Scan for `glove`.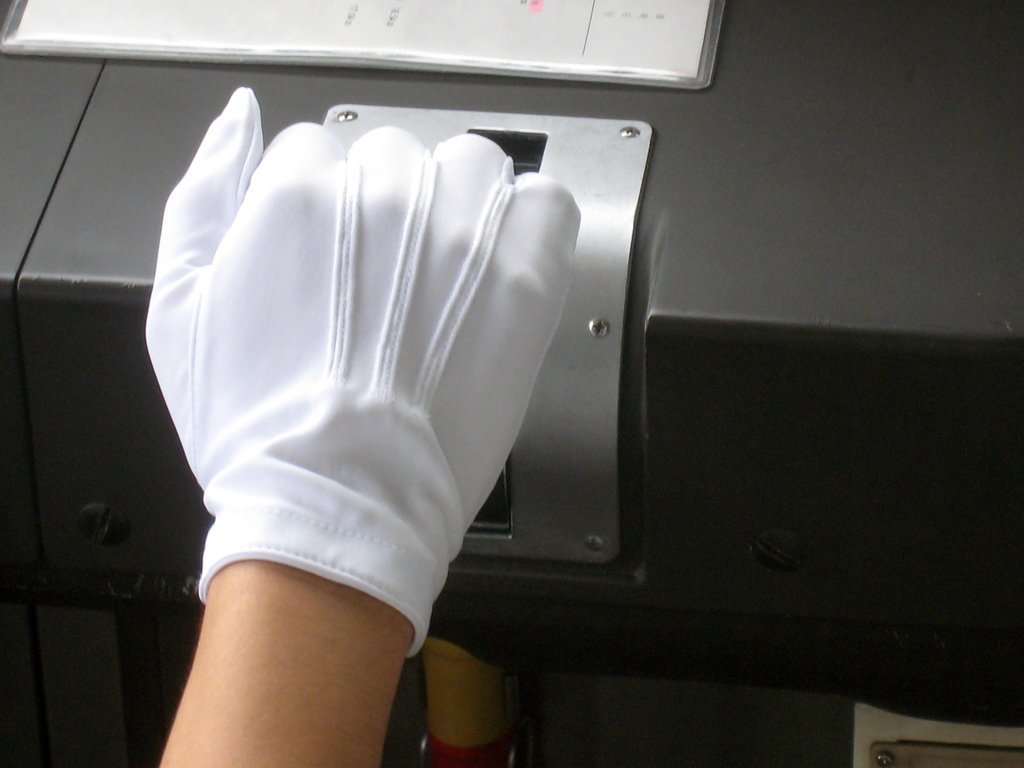
Scan result: 137,84,580,659.
